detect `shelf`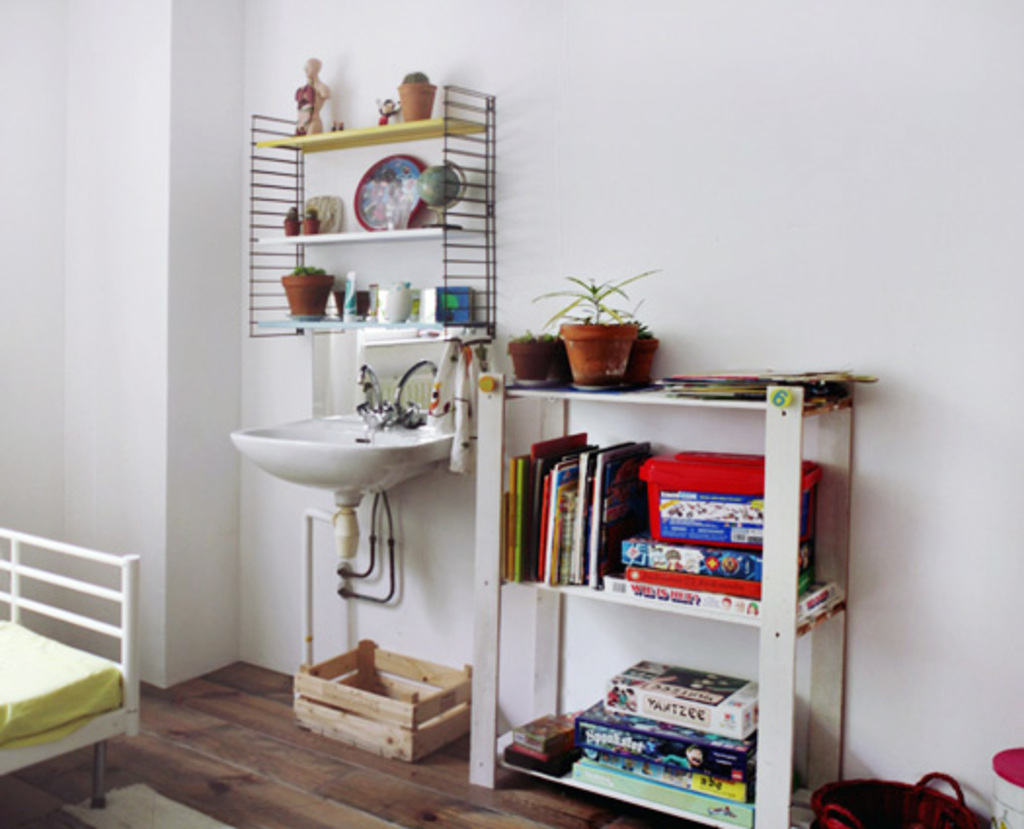
<box>236,70,503,347</box>
